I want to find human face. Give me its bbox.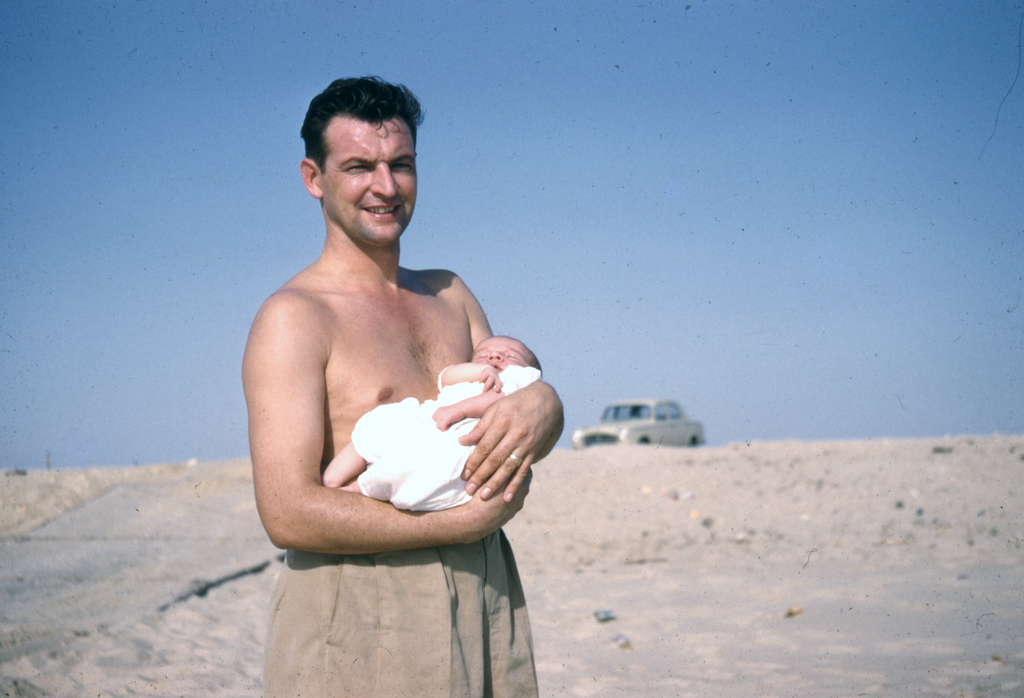
Rect(322, 115, 415, 249).
